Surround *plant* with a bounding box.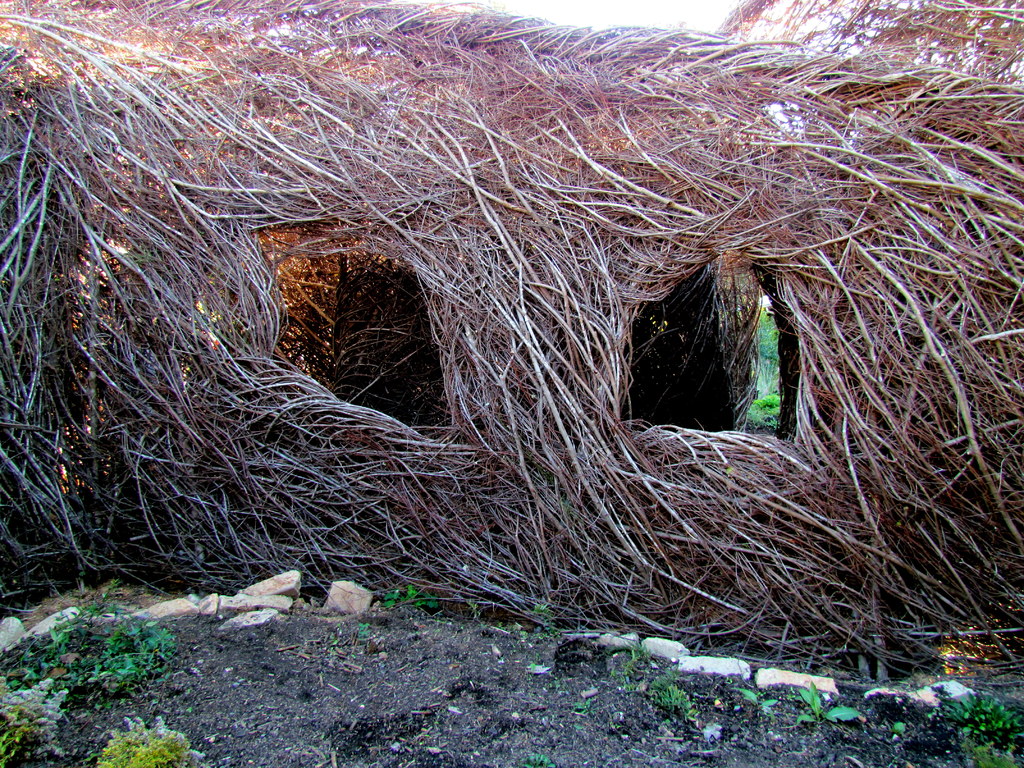
748:305:781:388.
